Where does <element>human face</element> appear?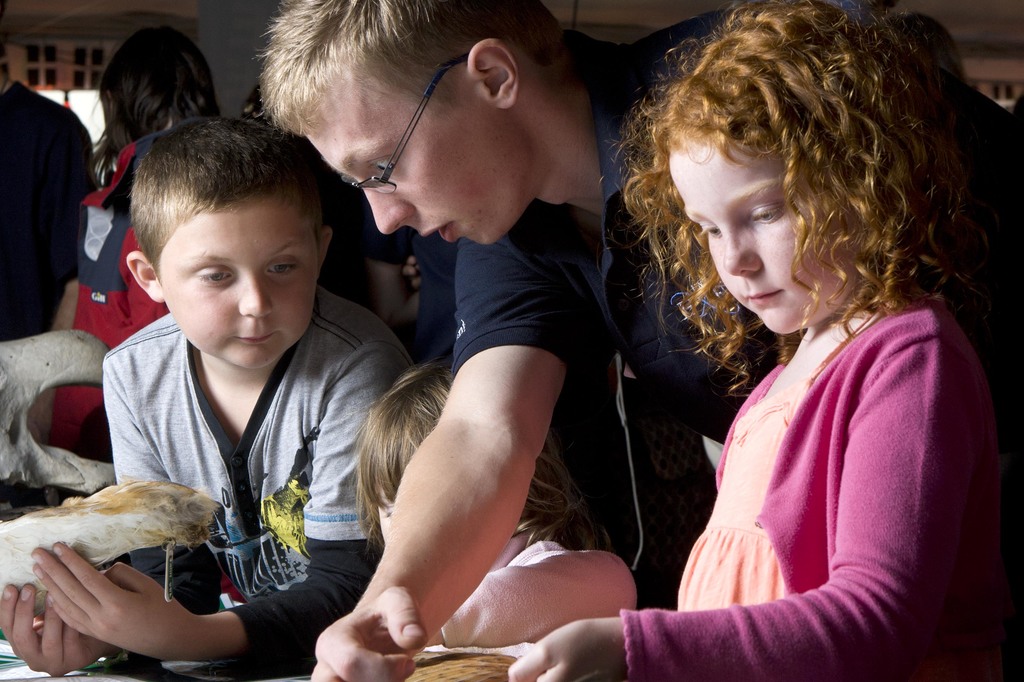
Appears at detection(376, 488, 519, 574).
